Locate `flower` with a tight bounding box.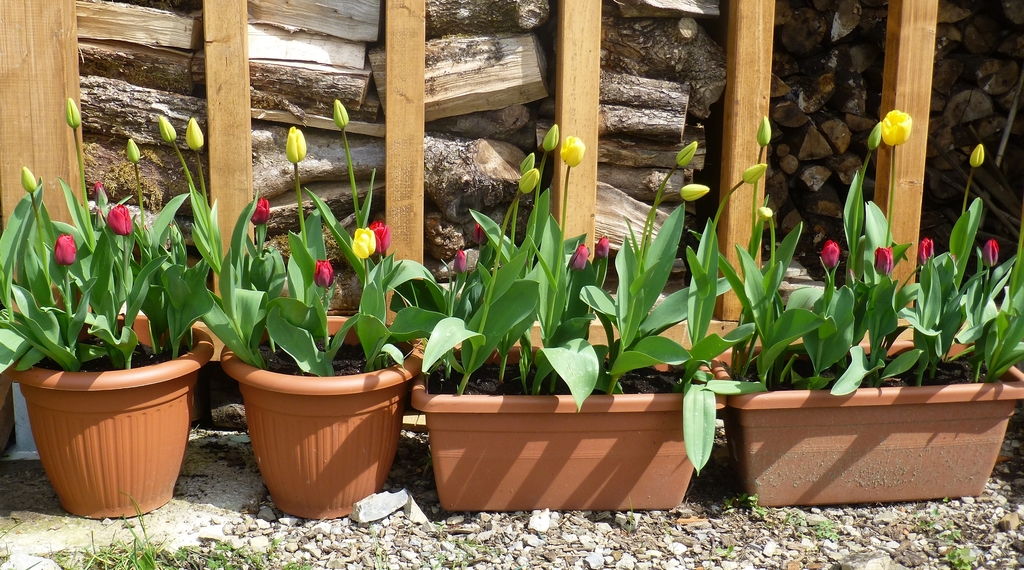
<box>875,241,893,273</box>.
